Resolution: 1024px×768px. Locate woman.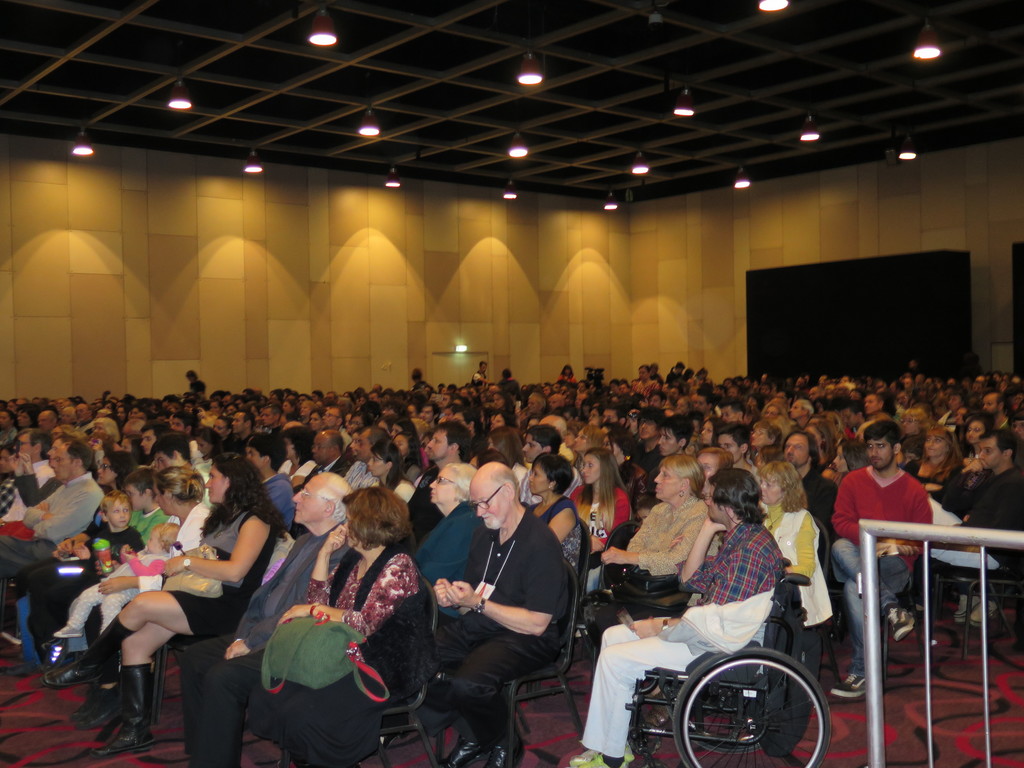
crop(941, 393, 966, 428).
